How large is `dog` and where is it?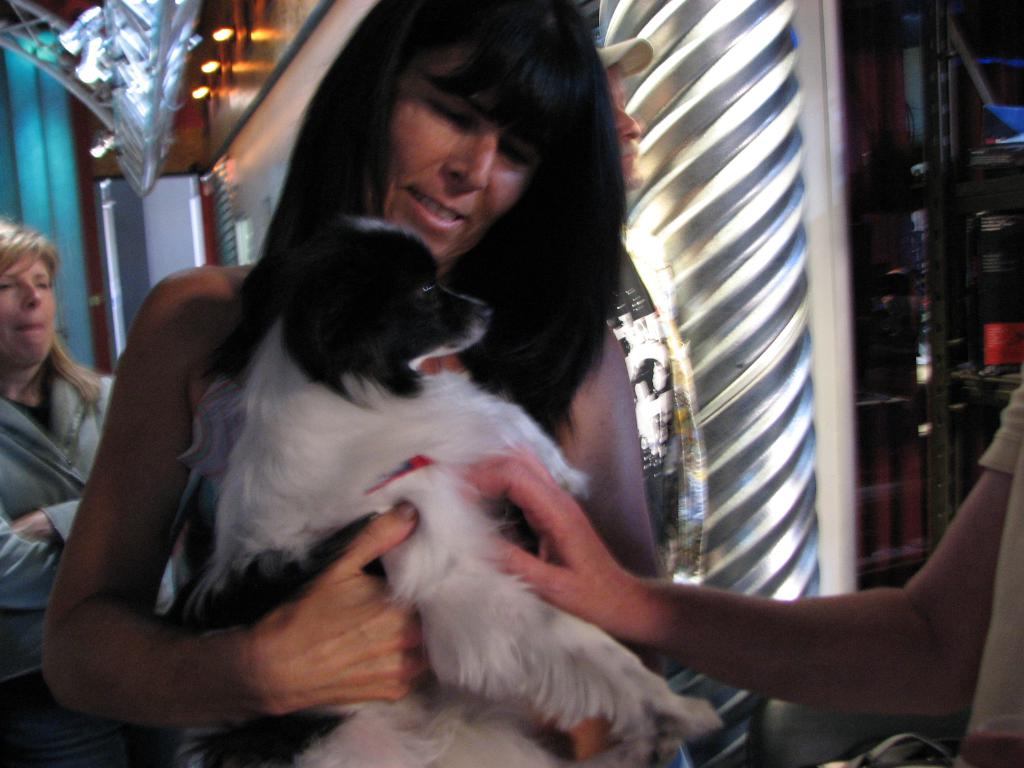
Bounding box: <box>150,213,726,767</box>.
